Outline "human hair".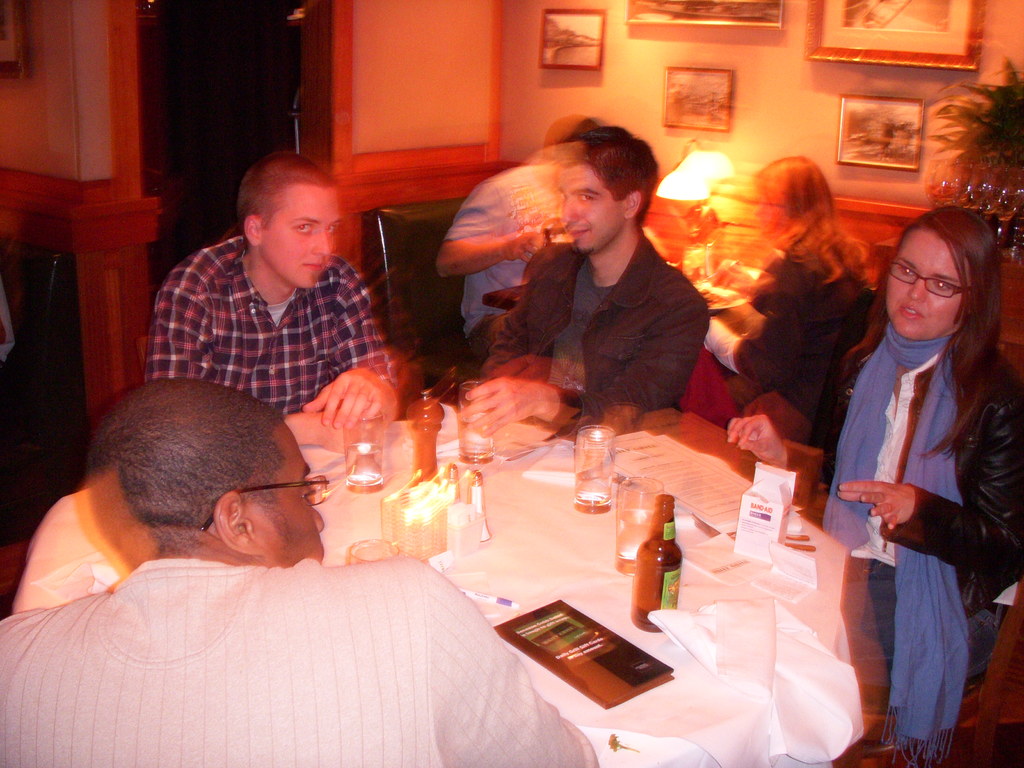
Outline: 843/213/1005/461.
